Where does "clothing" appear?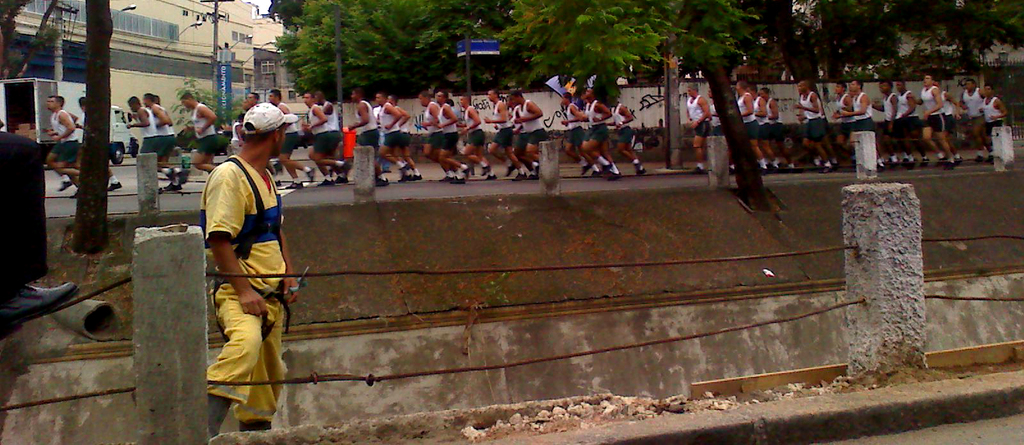
Appears at [x1=0, y1=128, x2=49, y2=320].
